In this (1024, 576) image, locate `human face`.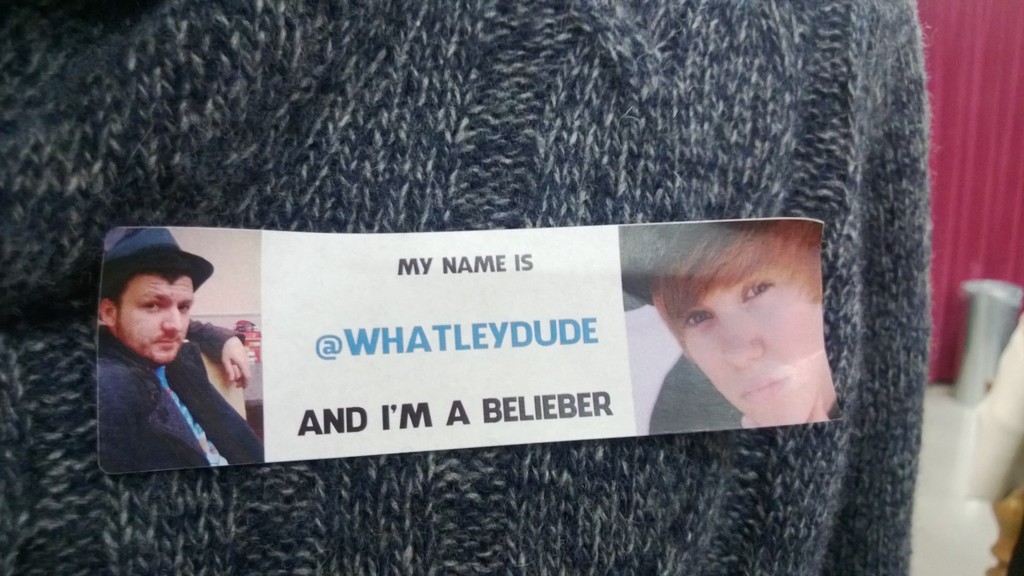
Bounding box: (120, 272, 195, 366).
